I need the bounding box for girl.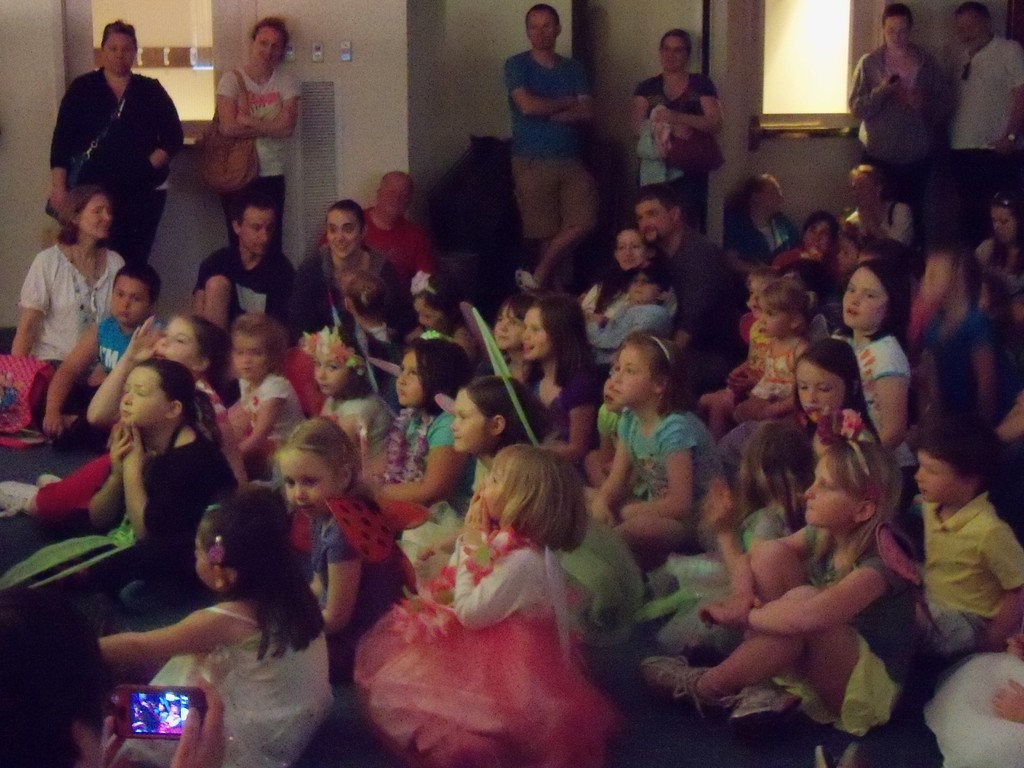
Here it is: 717:275:814:461.
